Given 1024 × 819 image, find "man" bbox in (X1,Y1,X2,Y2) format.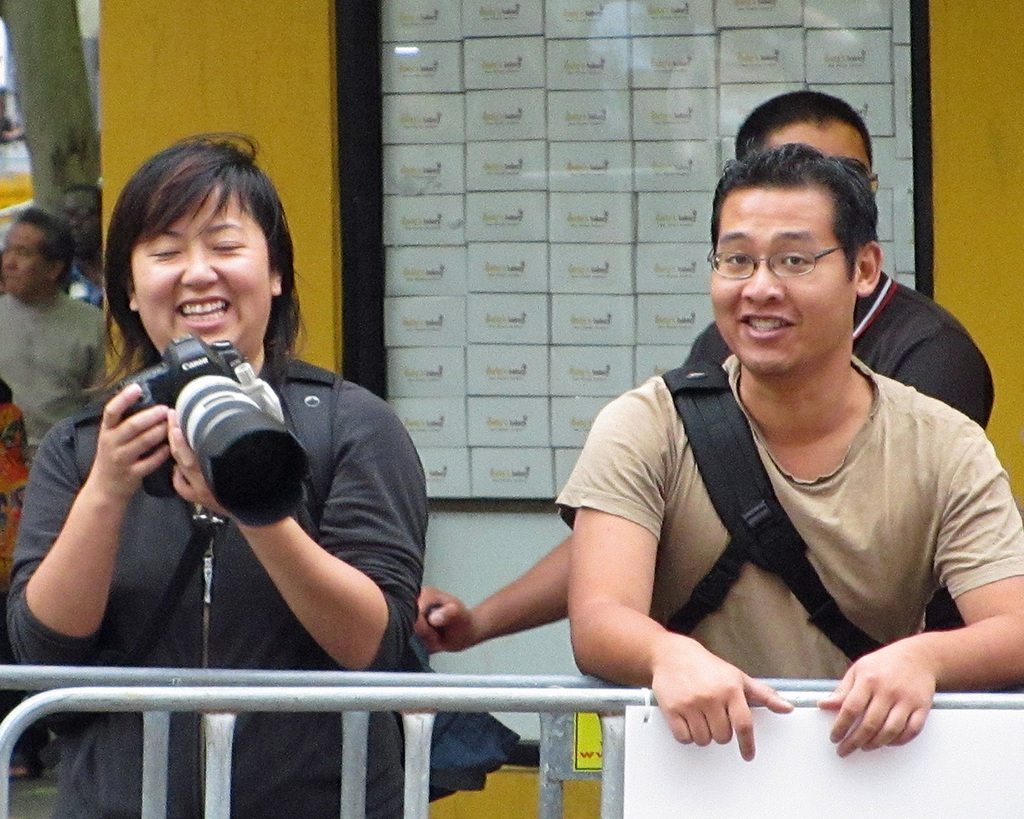
(551,153,1023,767).
